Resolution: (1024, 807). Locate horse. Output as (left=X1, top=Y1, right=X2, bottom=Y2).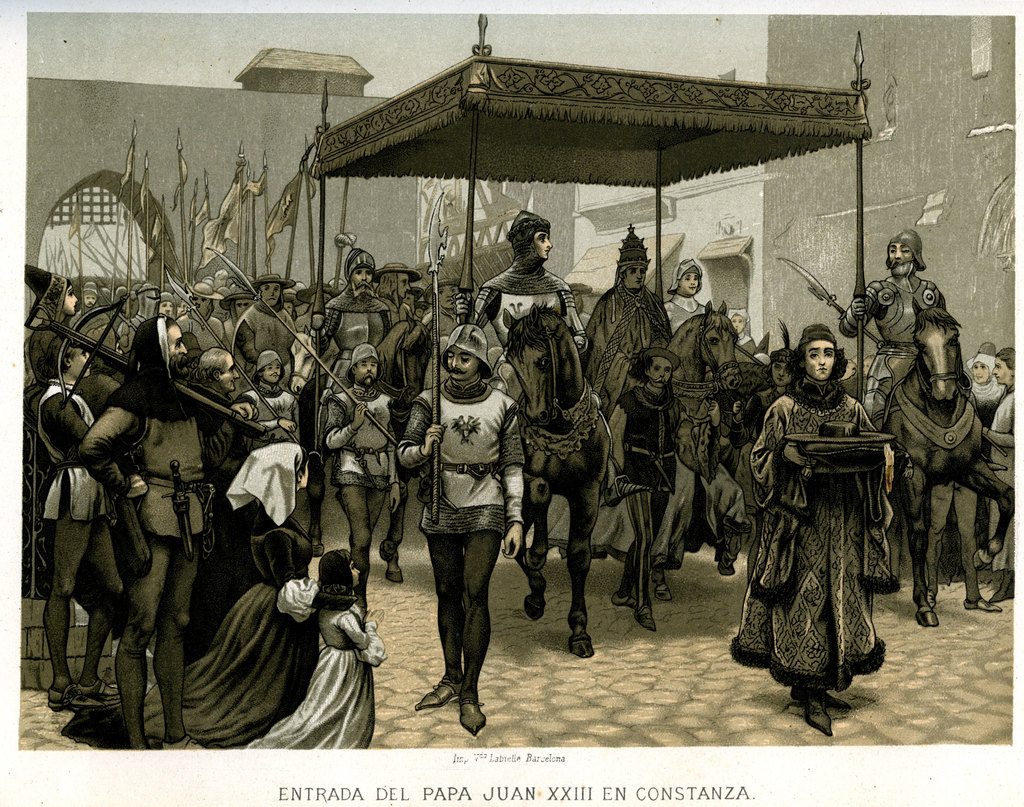
(left=501, top=293, right=613, bottom=666).
